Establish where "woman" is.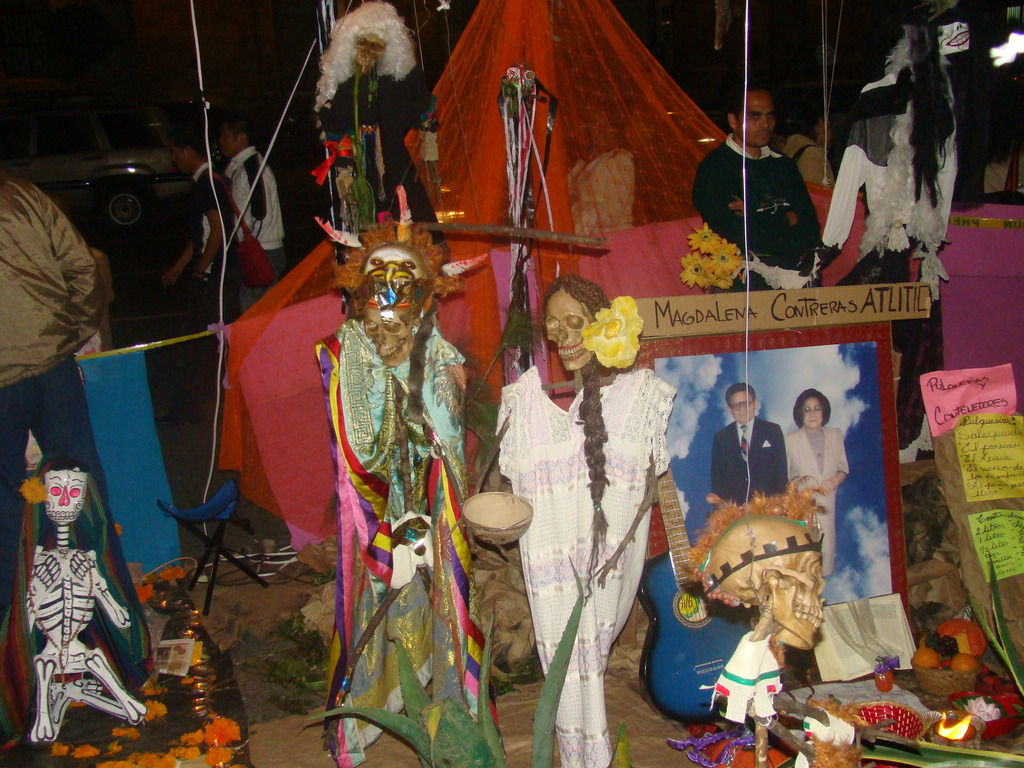
Established at bbox=(499, 271, 681, 767).
